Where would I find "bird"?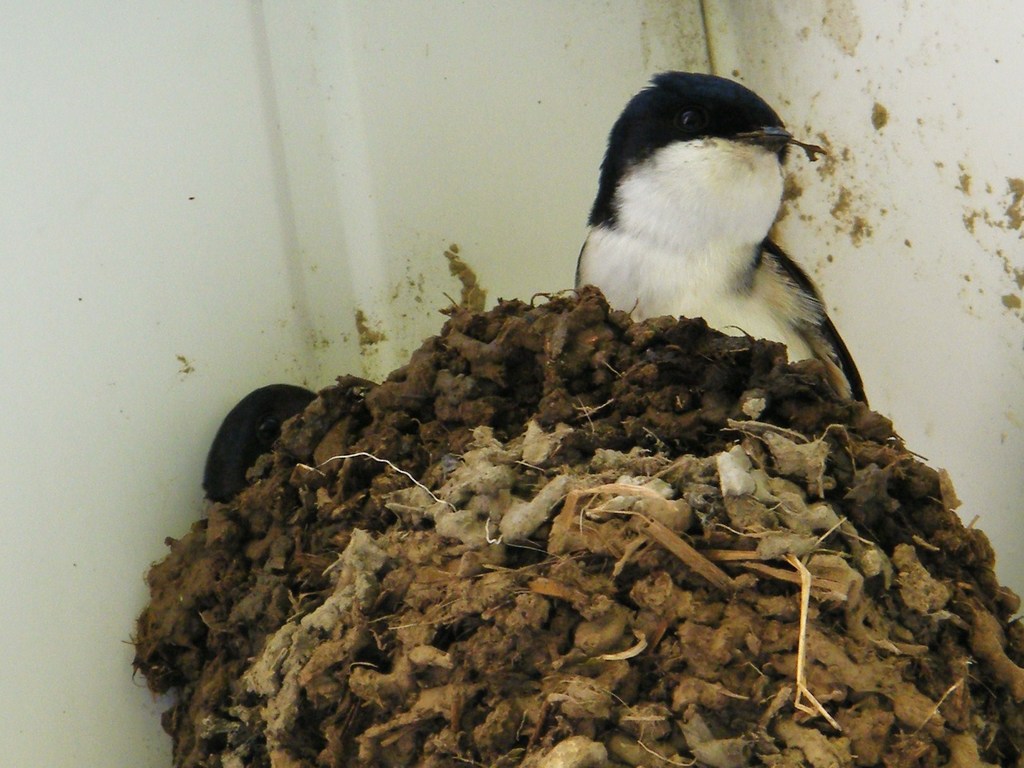
At pyautogui.locateOnScreen(573, 61, 859, 387).
